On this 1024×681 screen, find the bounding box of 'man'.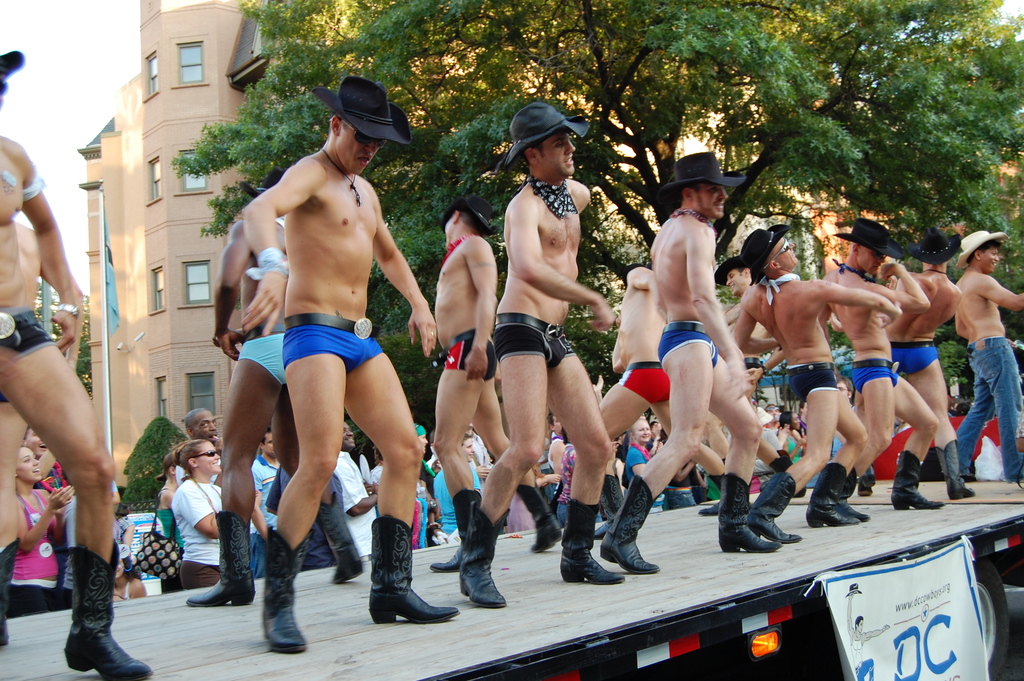
Bounding box: [711,248,779,529].
